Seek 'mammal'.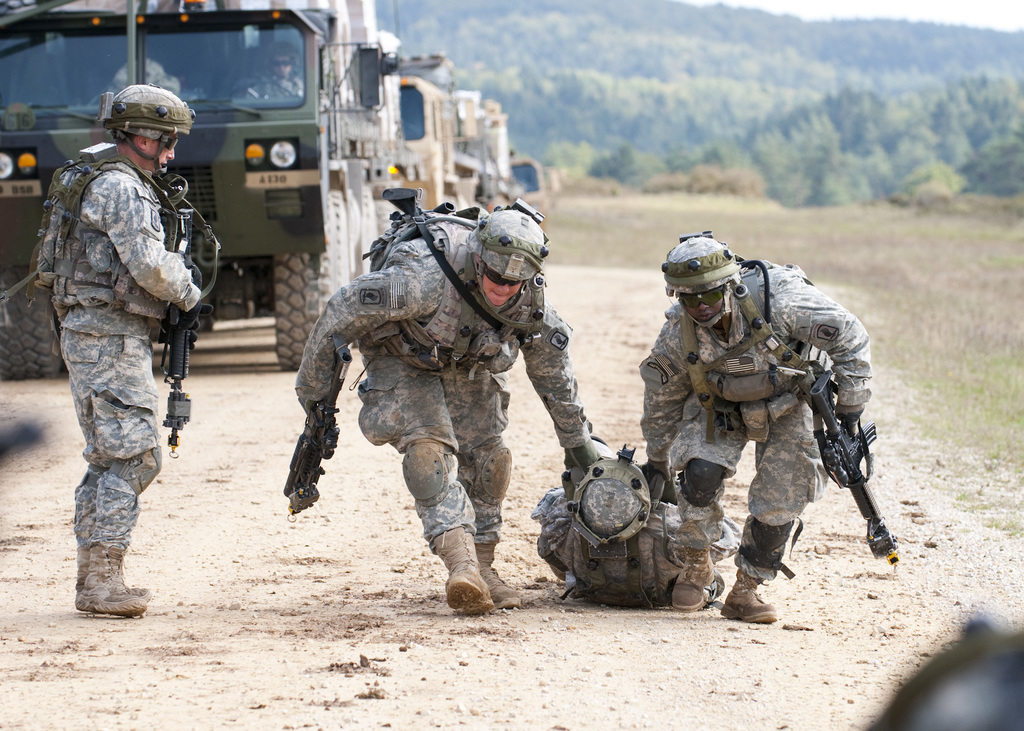
637, 227, 872, 623.
